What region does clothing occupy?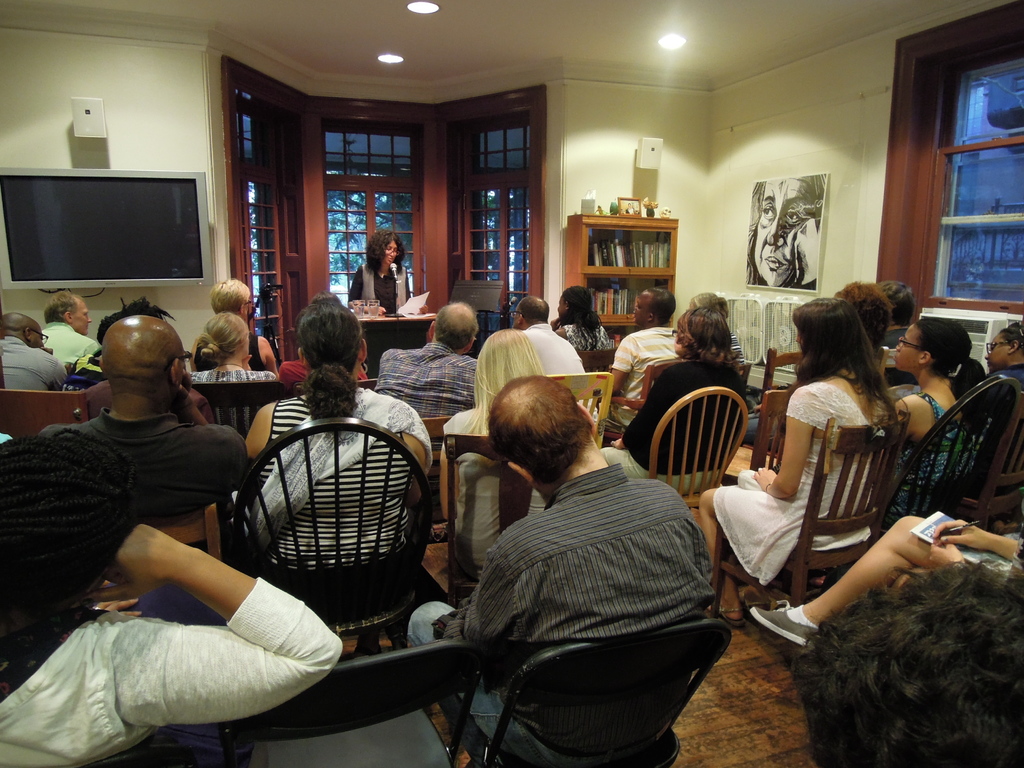
Rect(246, 328, 271, 372).
